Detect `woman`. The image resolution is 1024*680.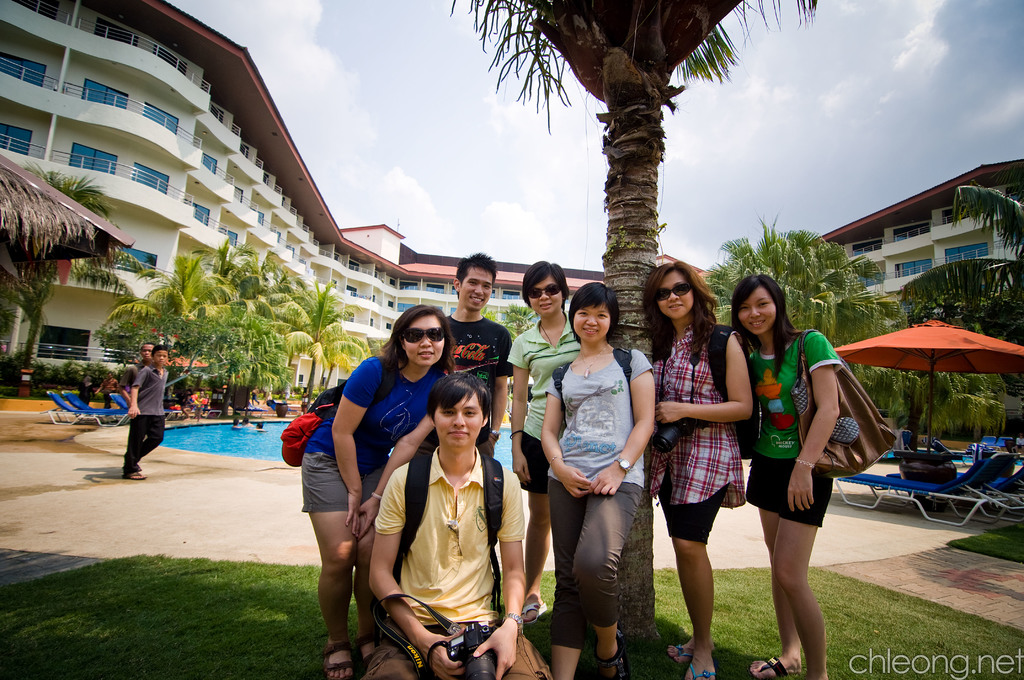
select_region(506, 258, 582, 624).
